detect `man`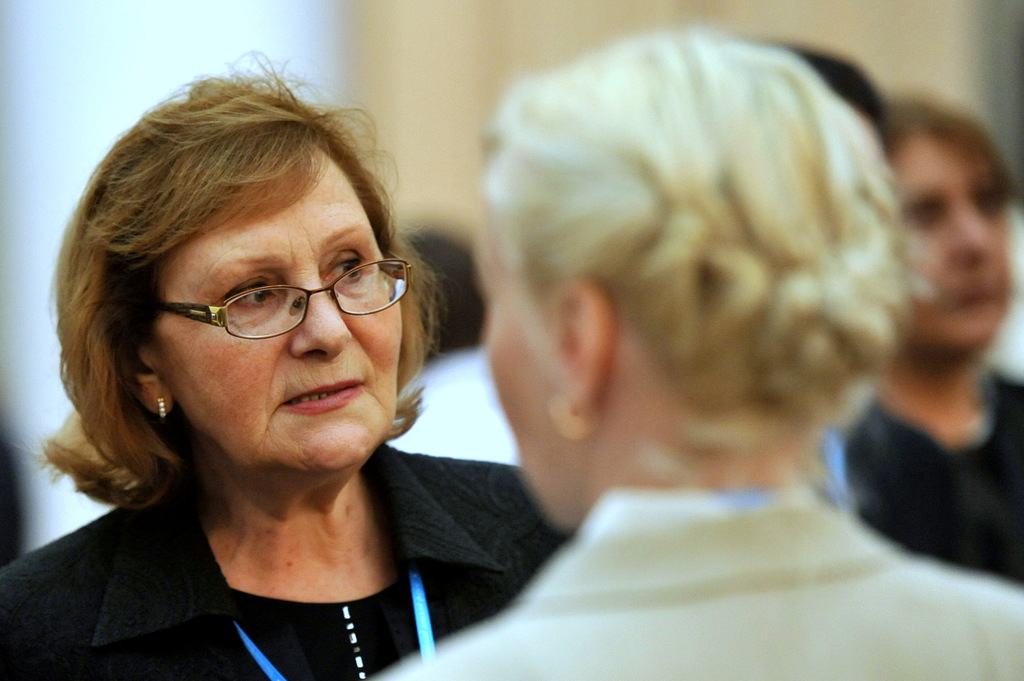
[x1=838, y1=92, x2=1023, y2=586]
